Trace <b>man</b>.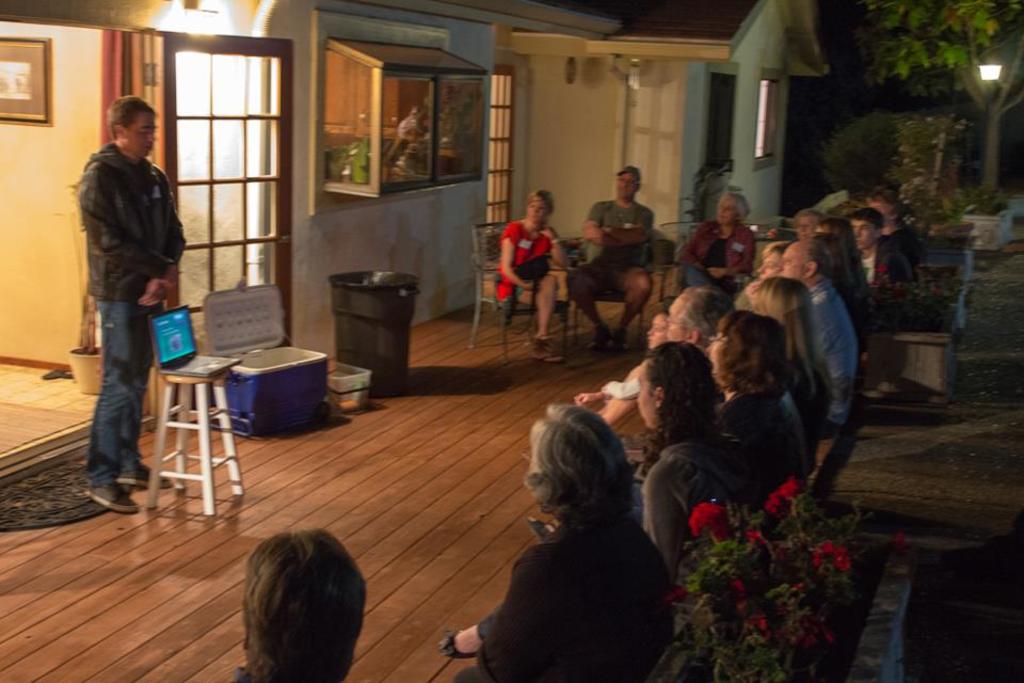
Traced to x1=772, y1=237, x2=855, y2=420.
